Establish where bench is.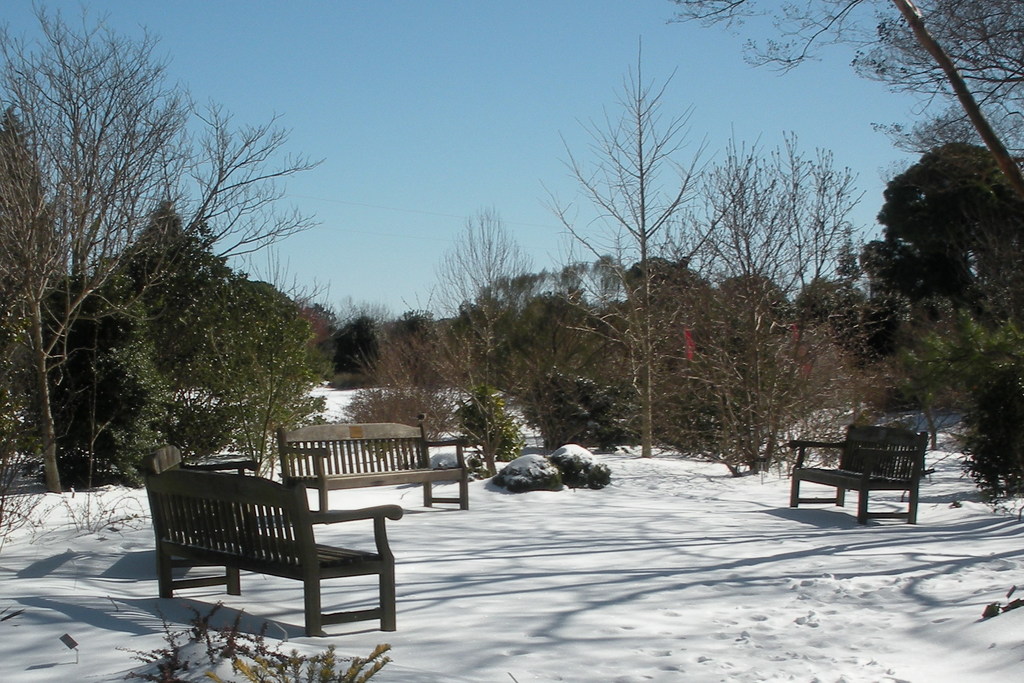
Established at detection(139, 469, 401, 628).
